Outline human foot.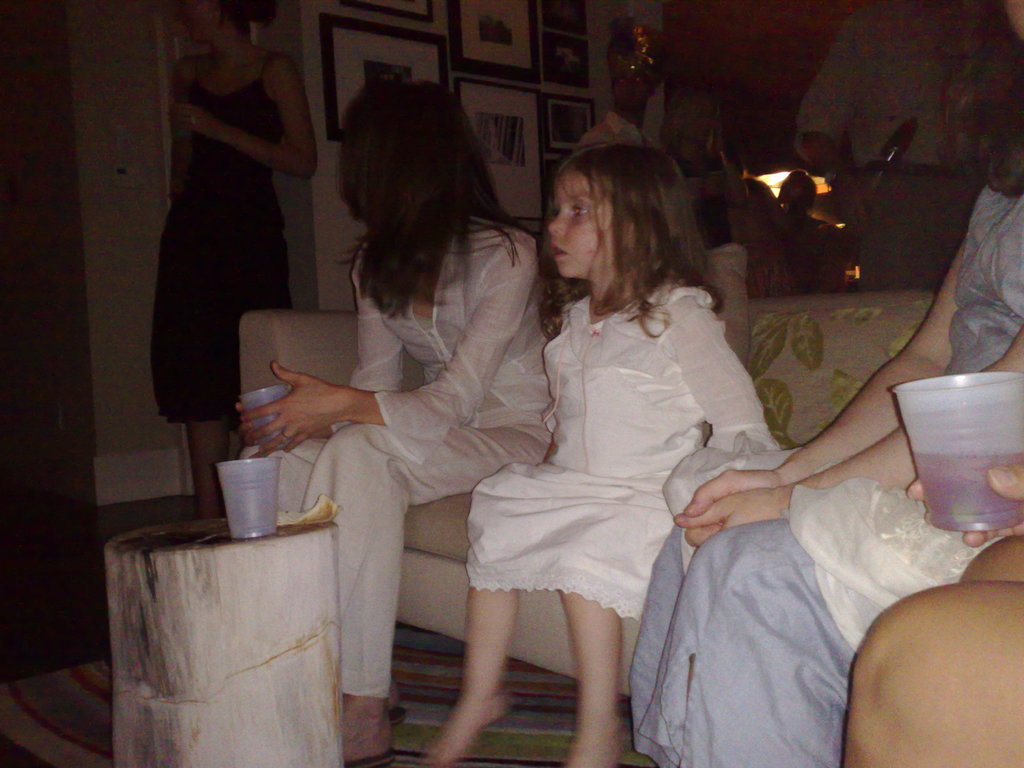
Outline: region(328, 689, 397, 767).
